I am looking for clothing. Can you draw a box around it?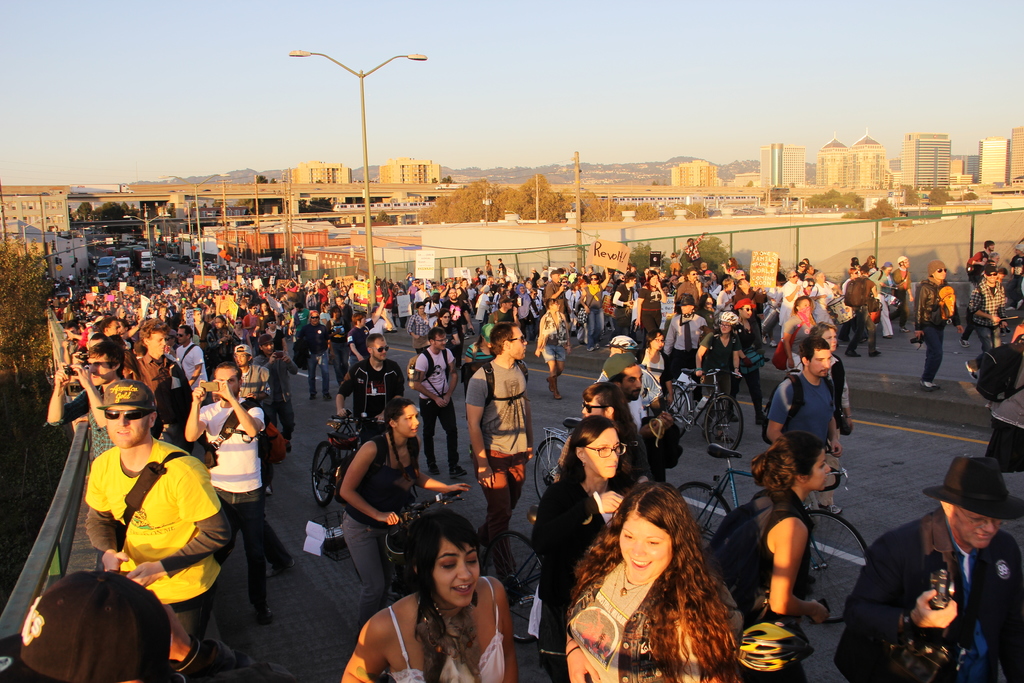
Sure, the bounding box is (x1=317, y1=311, x2=333, y2=325).
